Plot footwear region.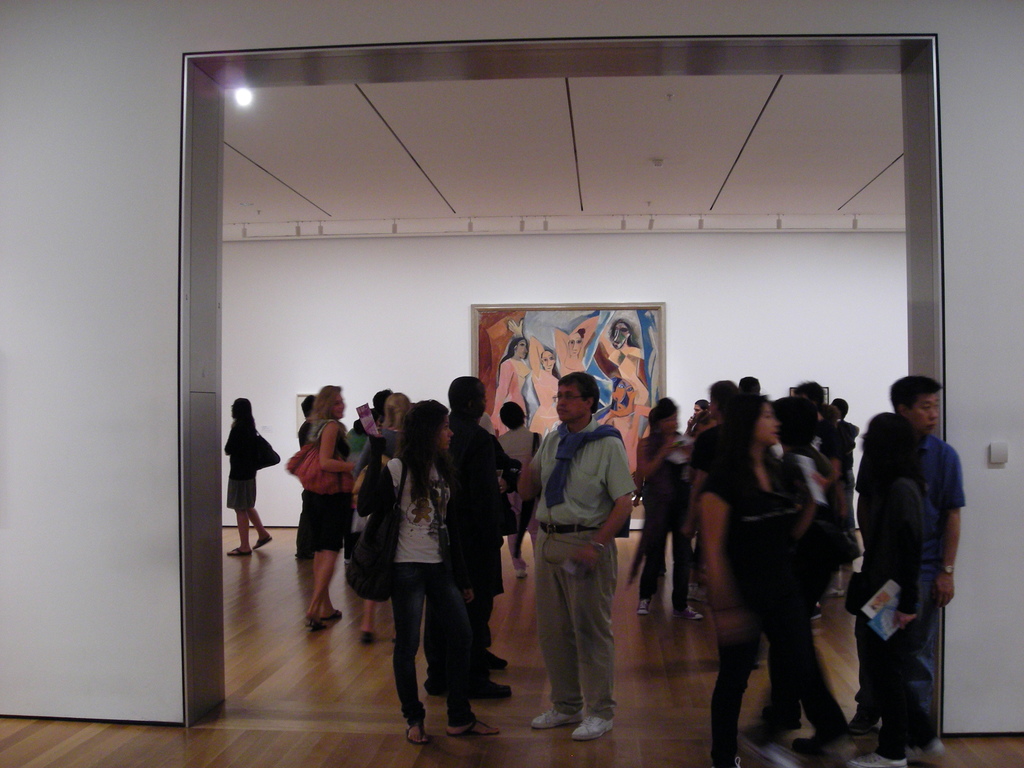
Plotted at (x1=684, y1=605, x2=707, y2=621).
